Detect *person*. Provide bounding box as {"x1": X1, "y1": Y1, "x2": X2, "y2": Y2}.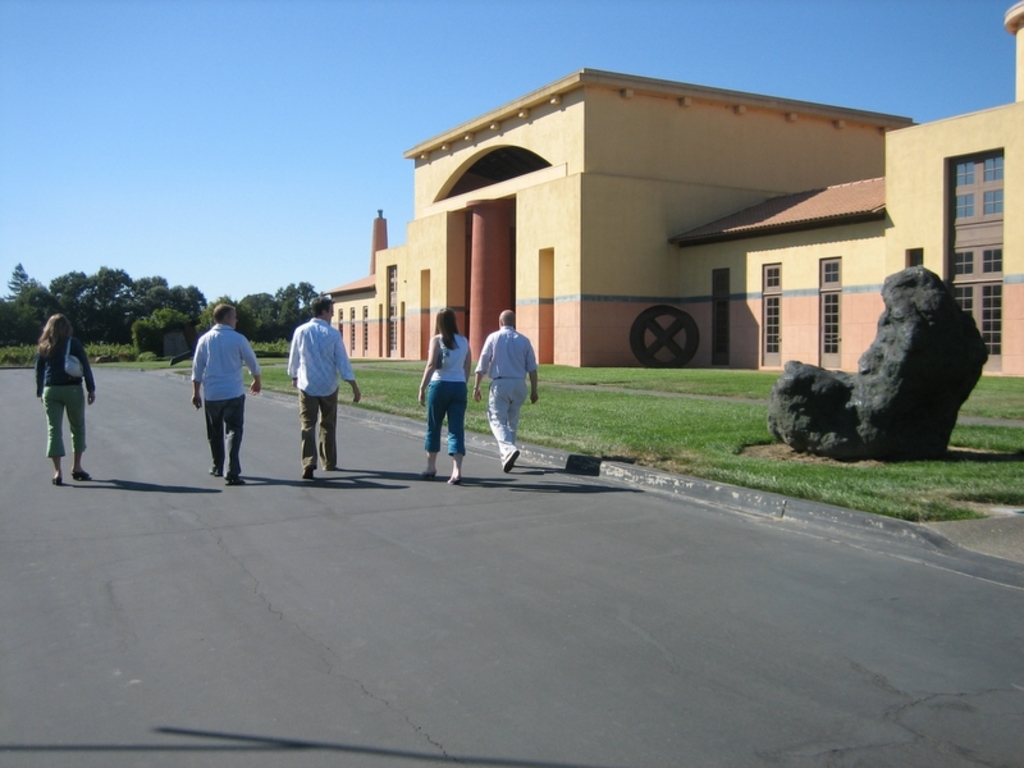
{"x1": 415, "y1": 310, "x2": 476, "y2": 479}.
